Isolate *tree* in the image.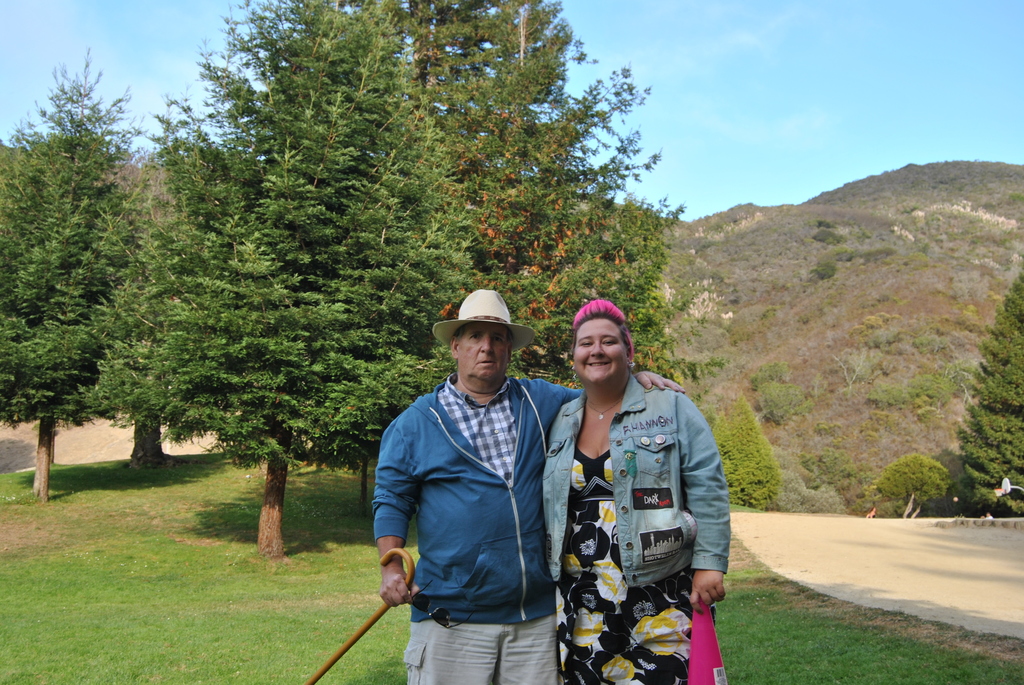
Isolated region: box(751, 360, 812, 418).
